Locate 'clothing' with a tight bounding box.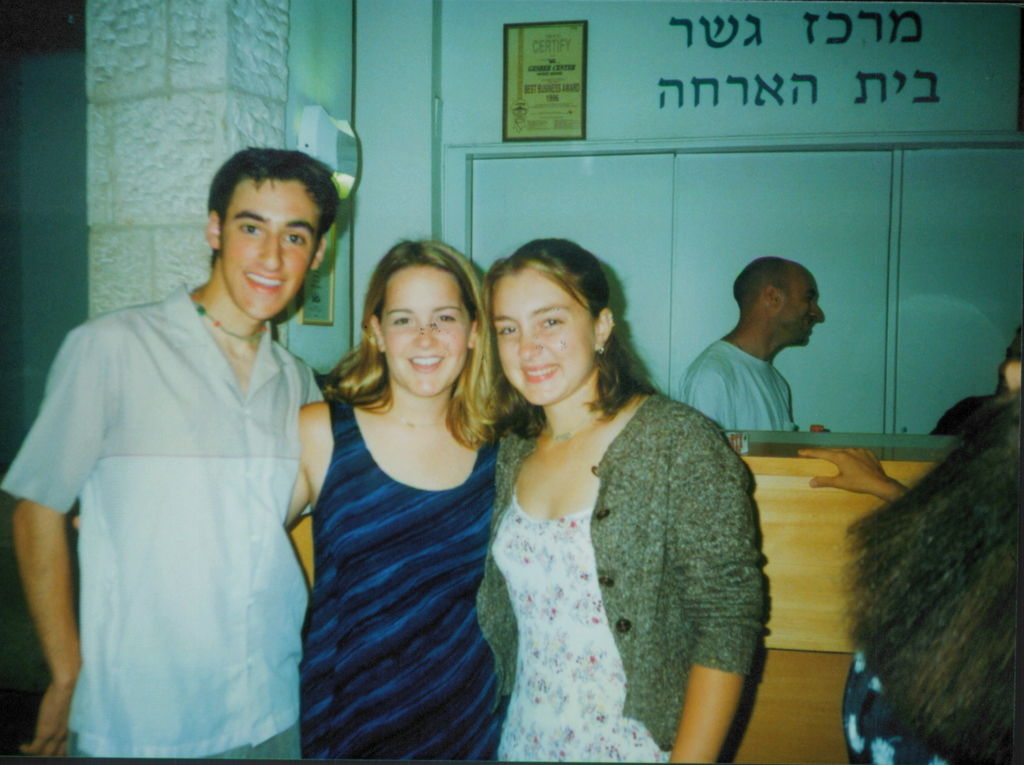
locate(297, 391, 502, 764).
